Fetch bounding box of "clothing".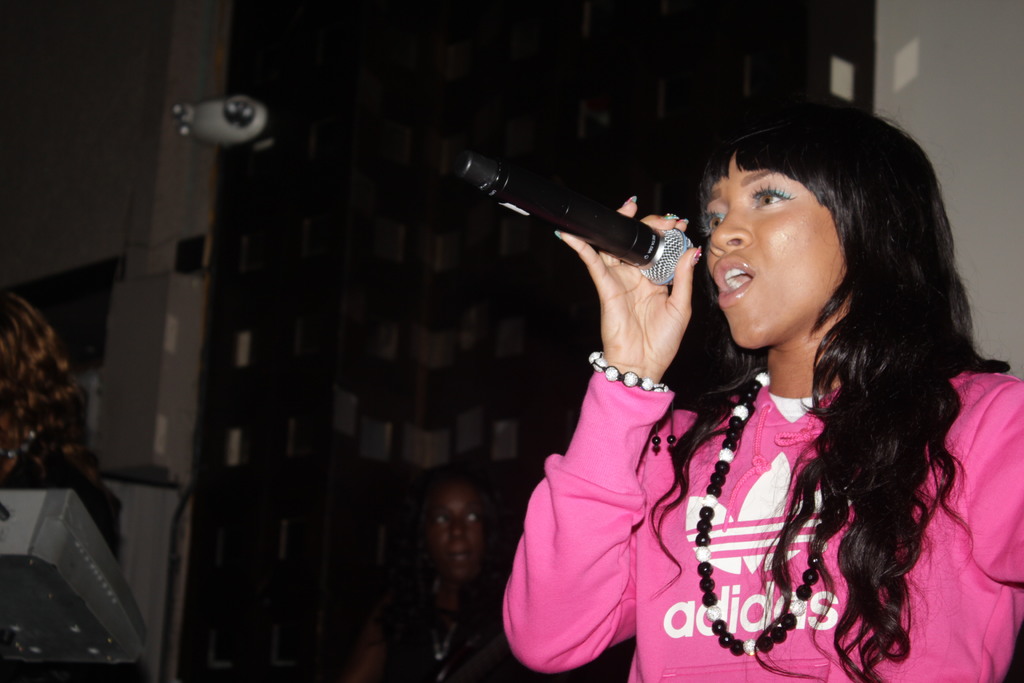
Bbox: left=499, top=358, right=1023, bottom=682.
